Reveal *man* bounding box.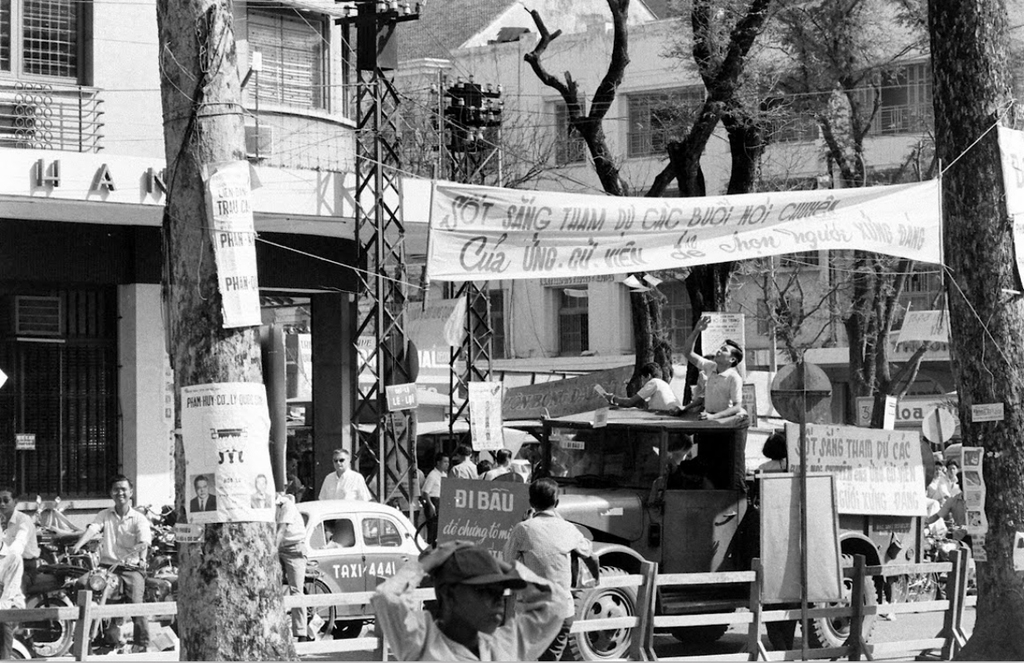
Revealed: select_region(283, 449, 308, 505).
